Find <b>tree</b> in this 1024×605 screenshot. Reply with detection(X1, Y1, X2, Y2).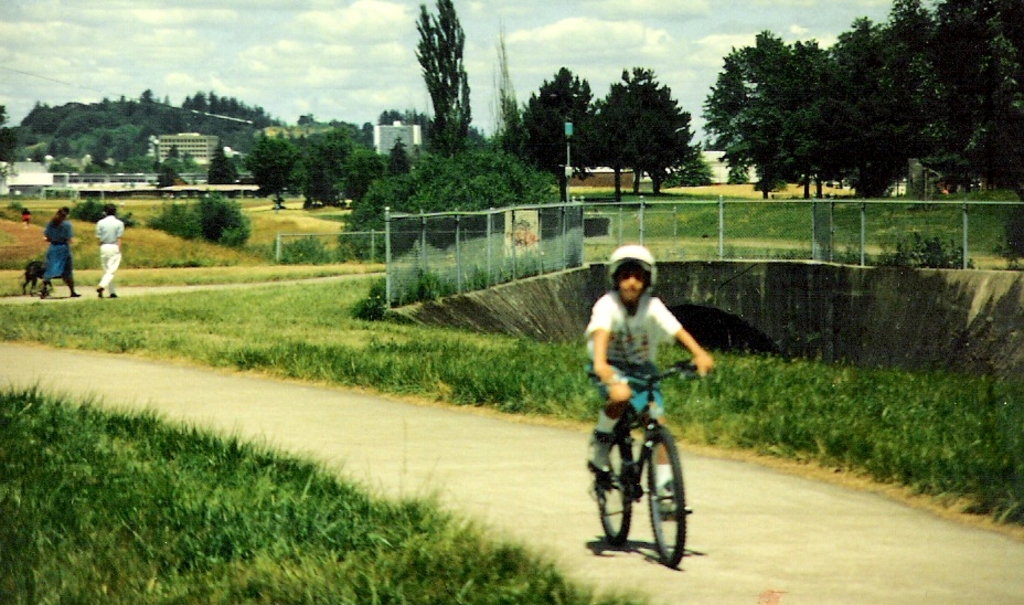
detection(203, 148, 234, 182).
